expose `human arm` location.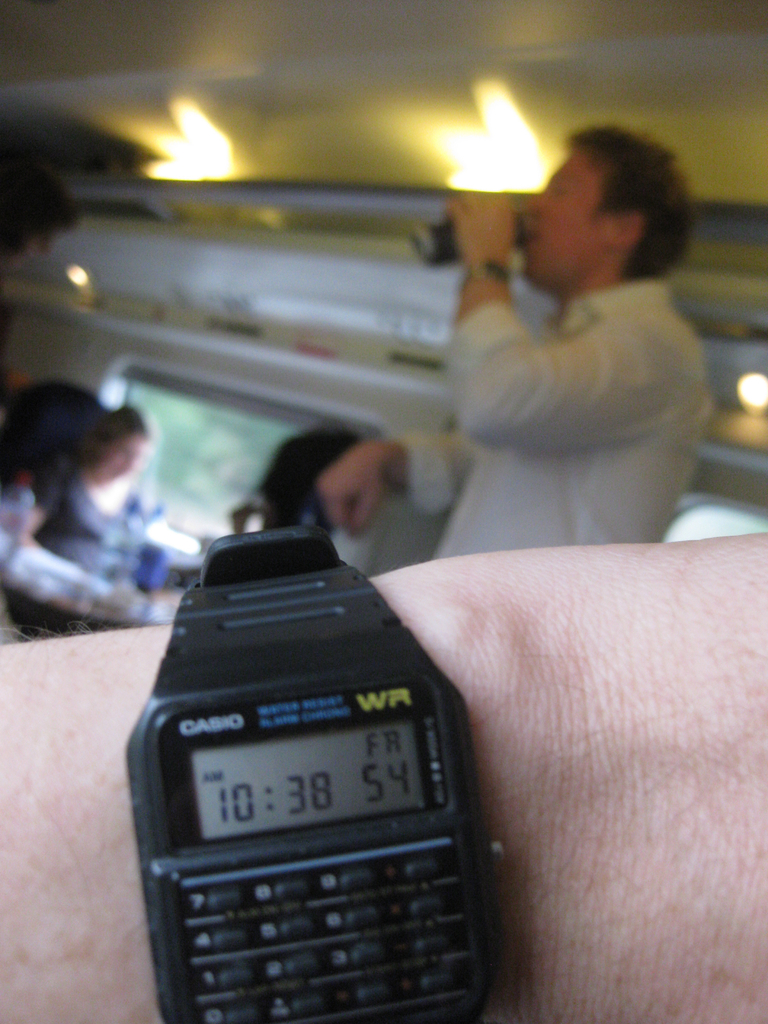
Exposed at detection(444, 185, 683, 458).
